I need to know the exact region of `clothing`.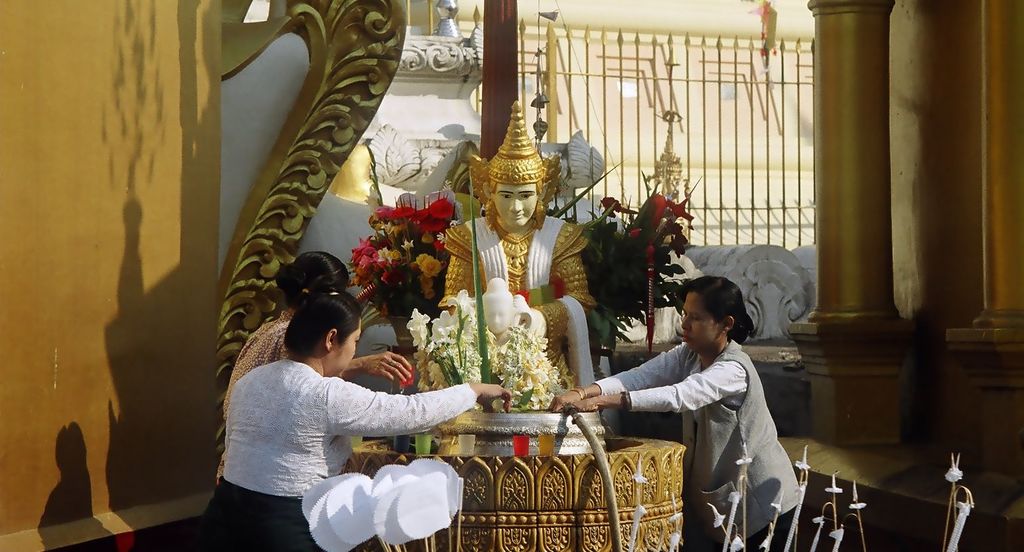
Region: crop(613, 305, 800, 523).
